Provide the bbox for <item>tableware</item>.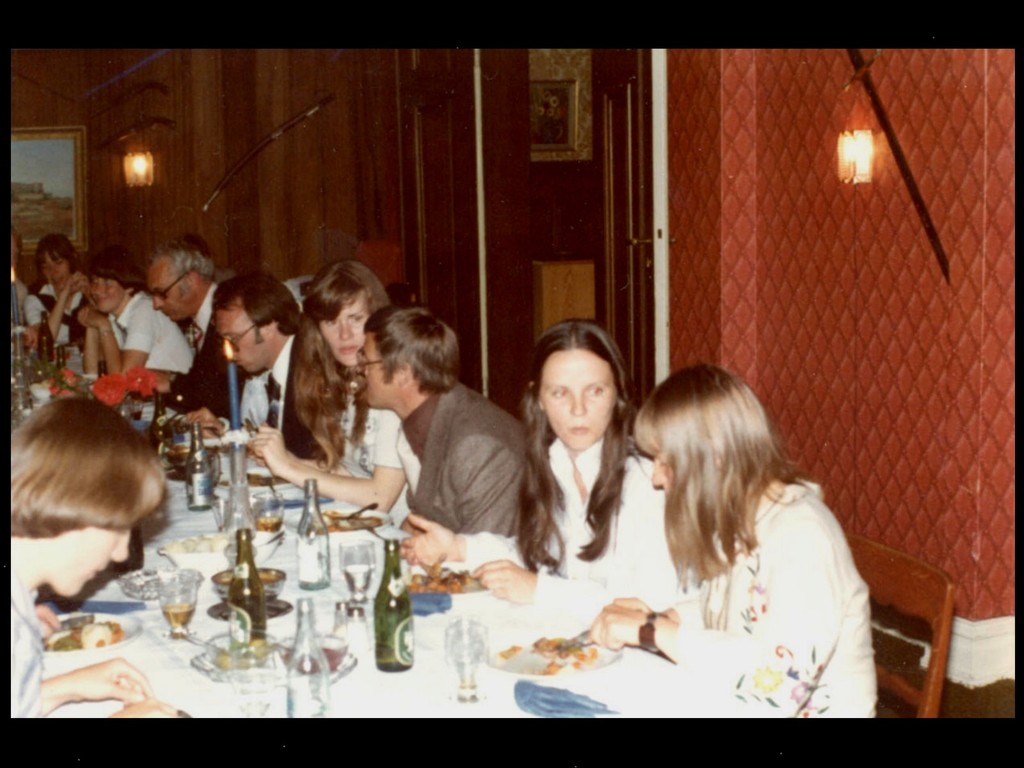
bbox(169, 436, 255, 456).
